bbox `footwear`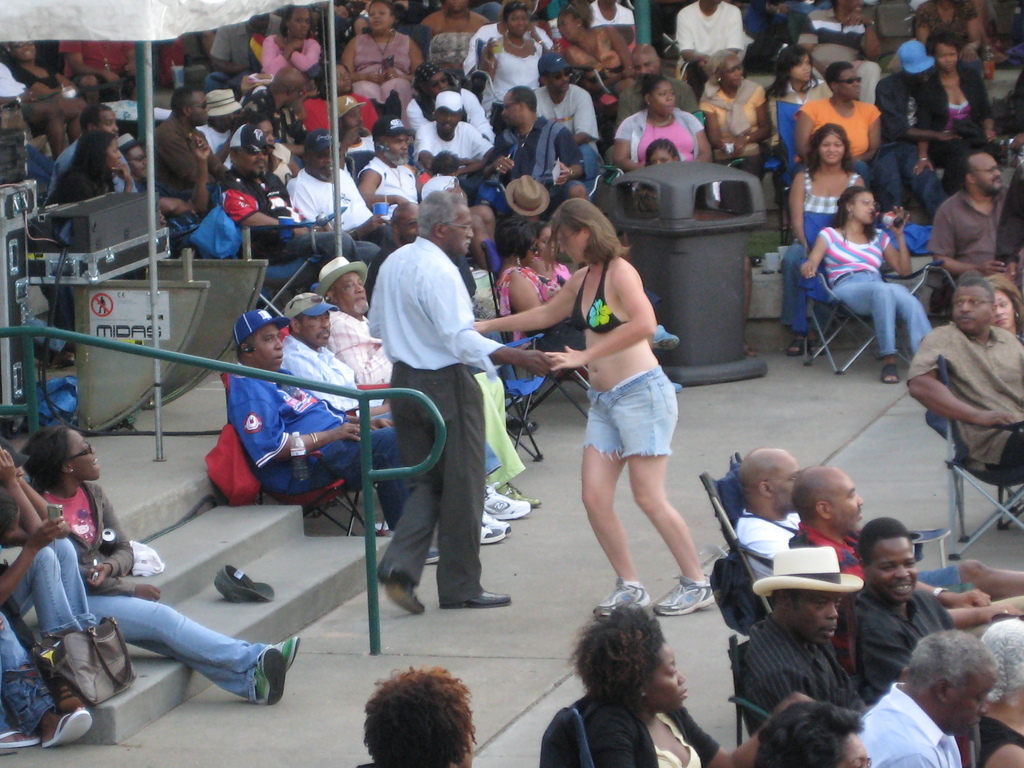
crop(376, 569, 425, 614)
